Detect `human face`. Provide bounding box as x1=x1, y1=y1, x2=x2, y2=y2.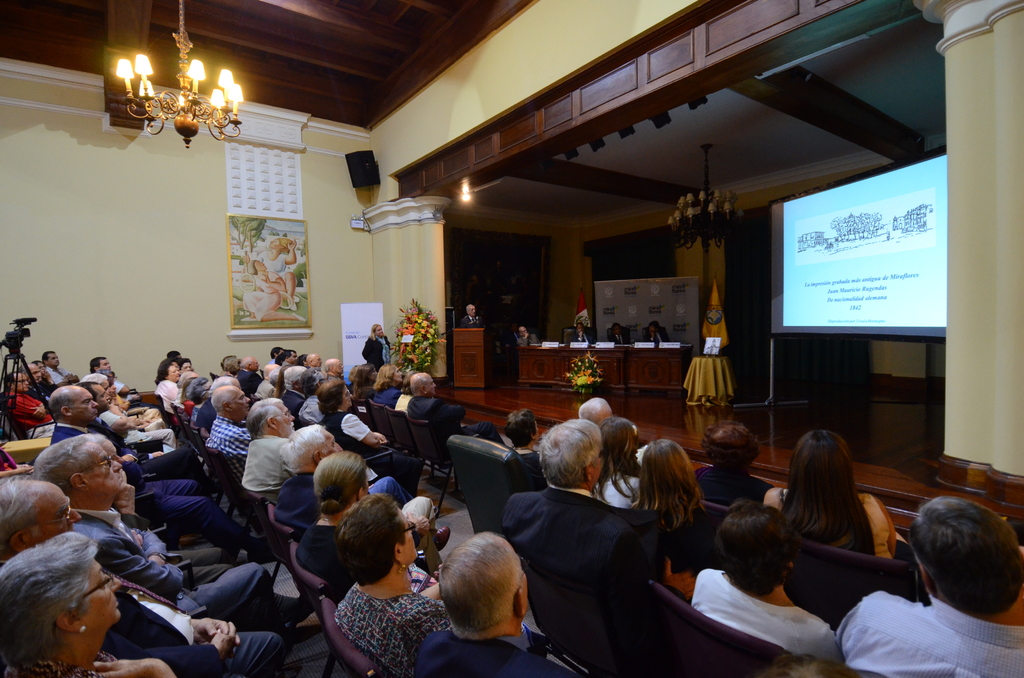
x1=82, y1=562, x2=123, y2=622.
